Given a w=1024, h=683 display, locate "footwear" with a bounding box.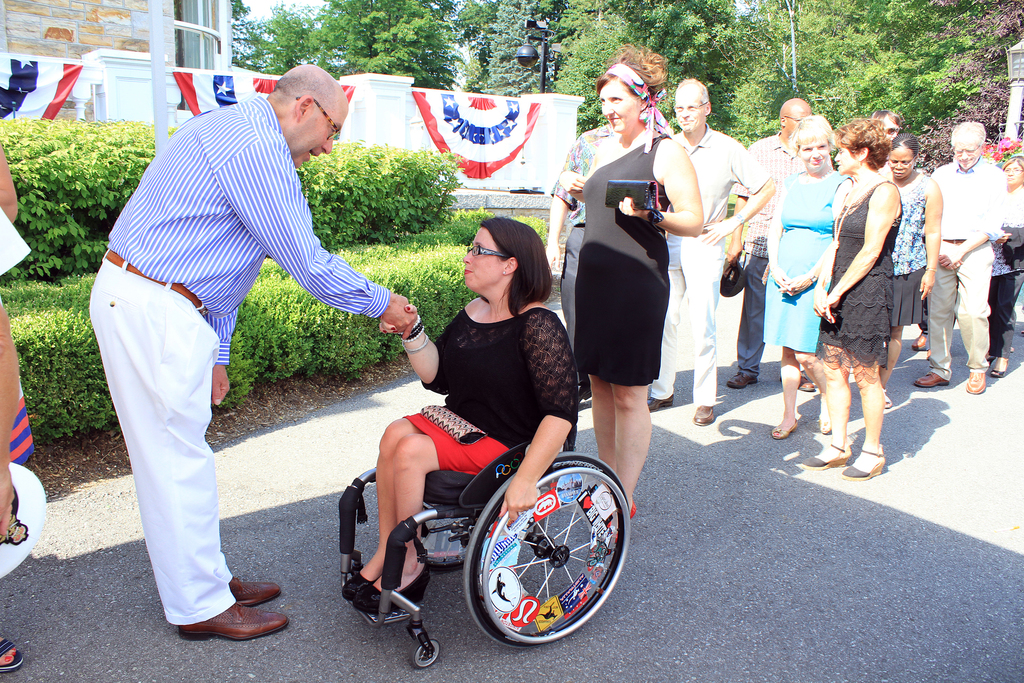
Located: {"left": 991, "top": 358, "right": 1006, "bottom": 376}.
